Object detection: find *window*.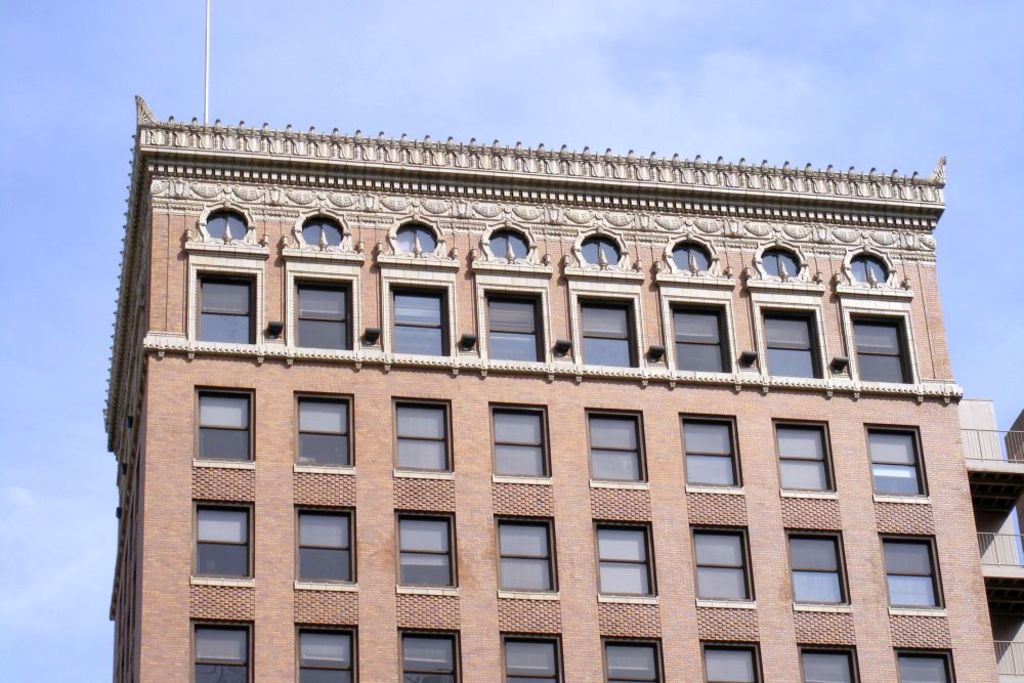
crop(293, 275, 353, 351).
